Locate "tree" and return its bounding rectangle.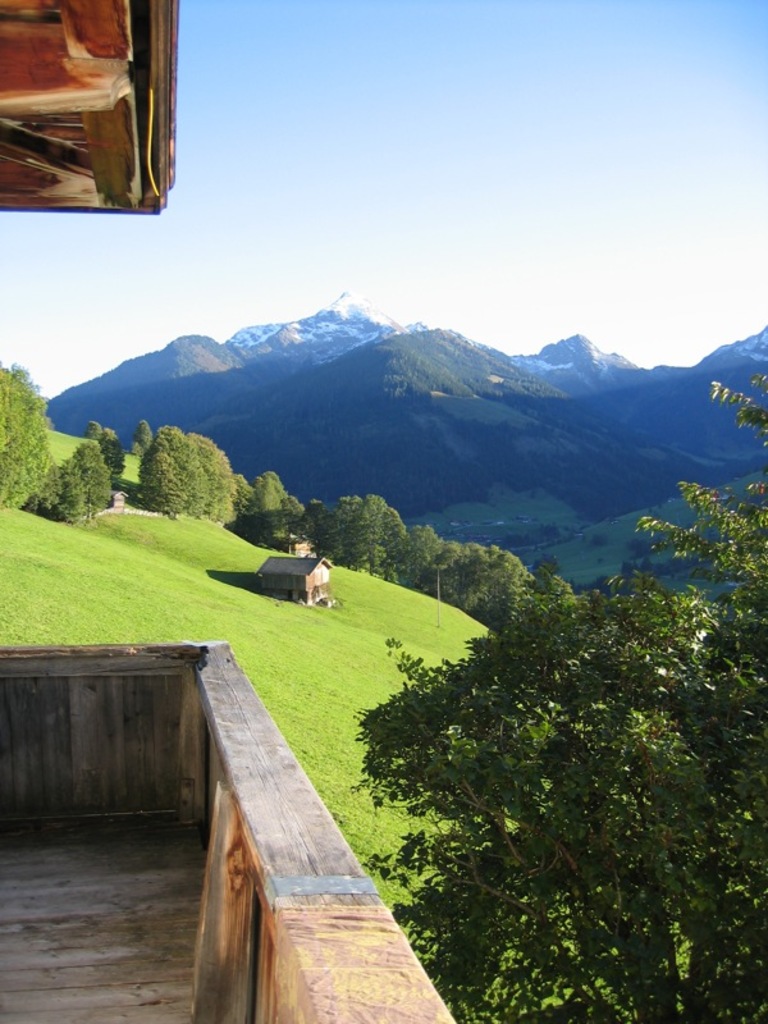
region(54, 442, 111, 529).
